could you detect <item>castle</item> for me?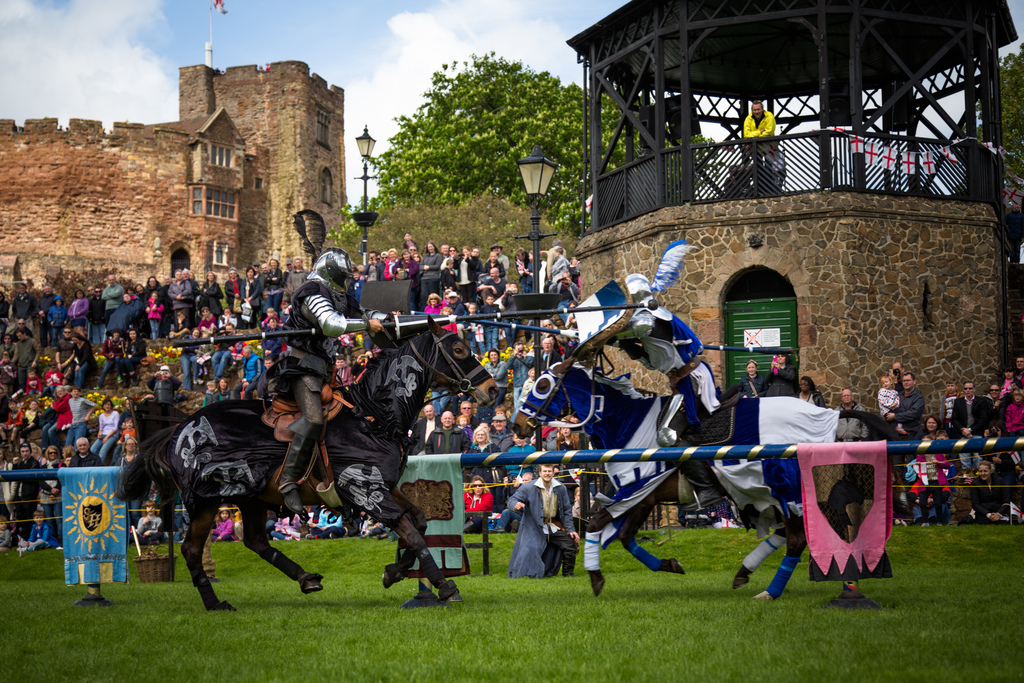
Detection result: region(559, 0, 1014, 524).
